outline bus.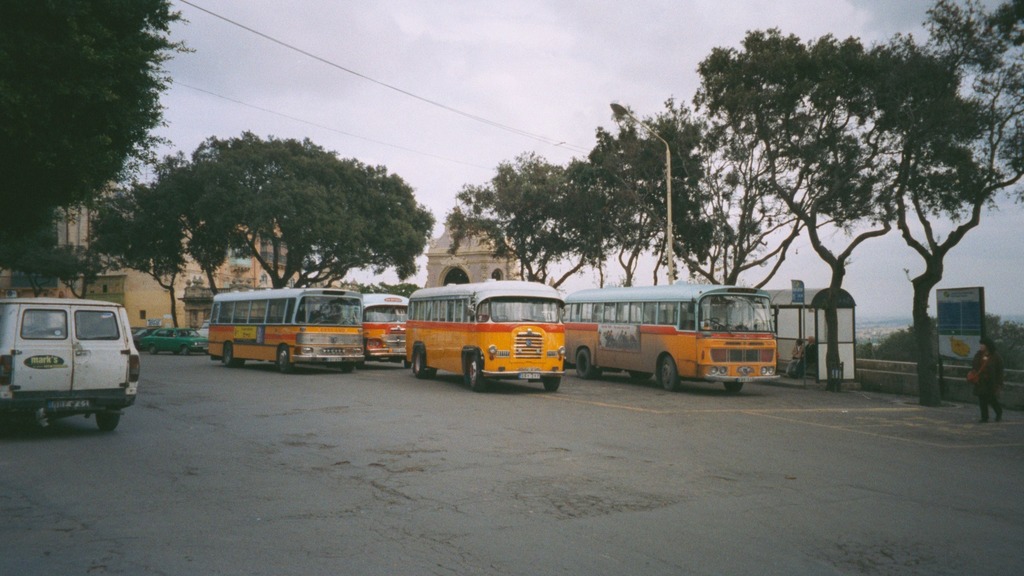
Outline: 405 277 567 393.
